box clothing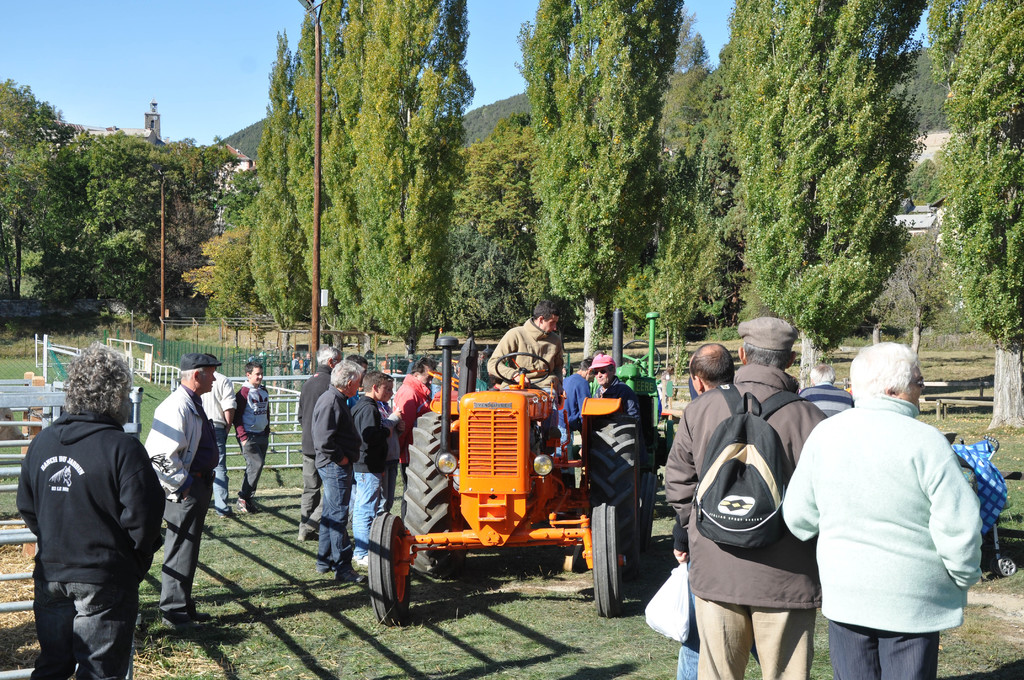
[232, 378, 273, 497]
